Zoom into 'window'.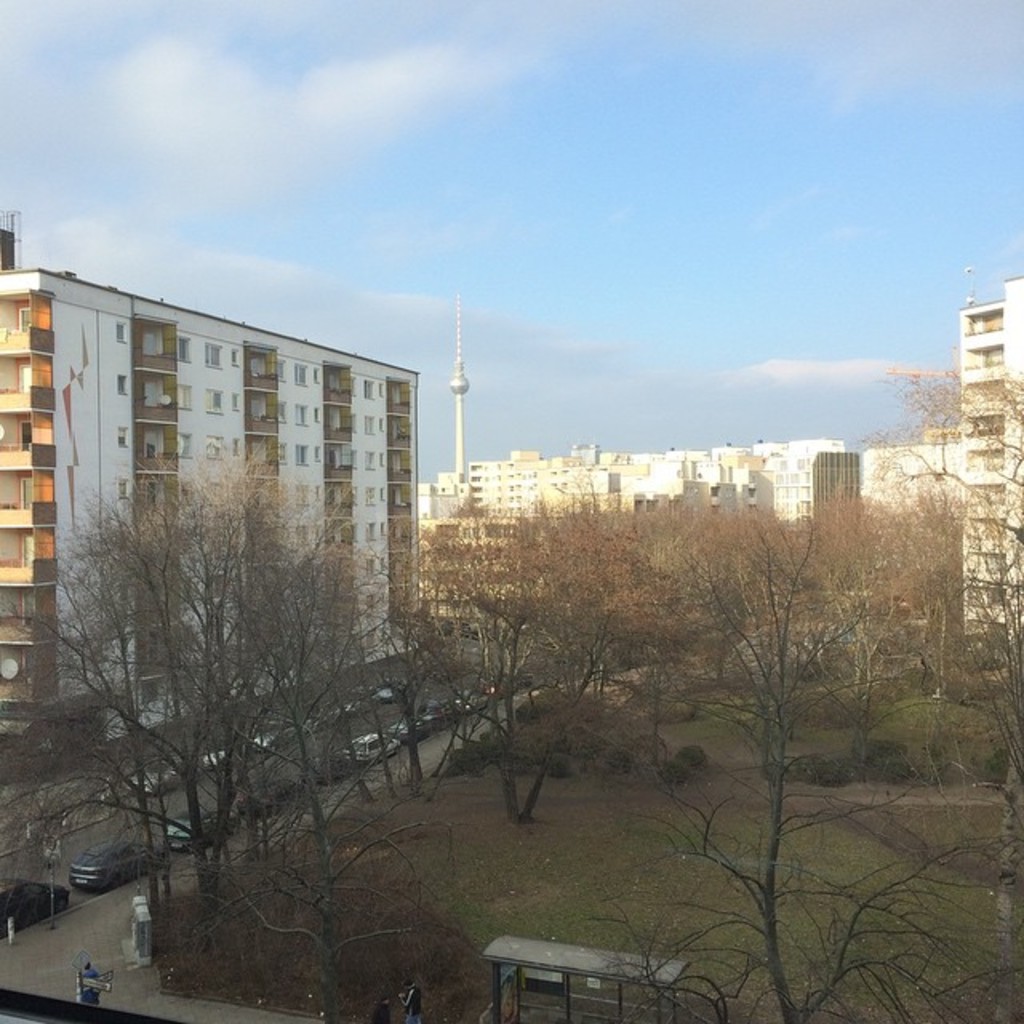
Zoom target: x1=272 y1=358 x2=286 y2=379.
